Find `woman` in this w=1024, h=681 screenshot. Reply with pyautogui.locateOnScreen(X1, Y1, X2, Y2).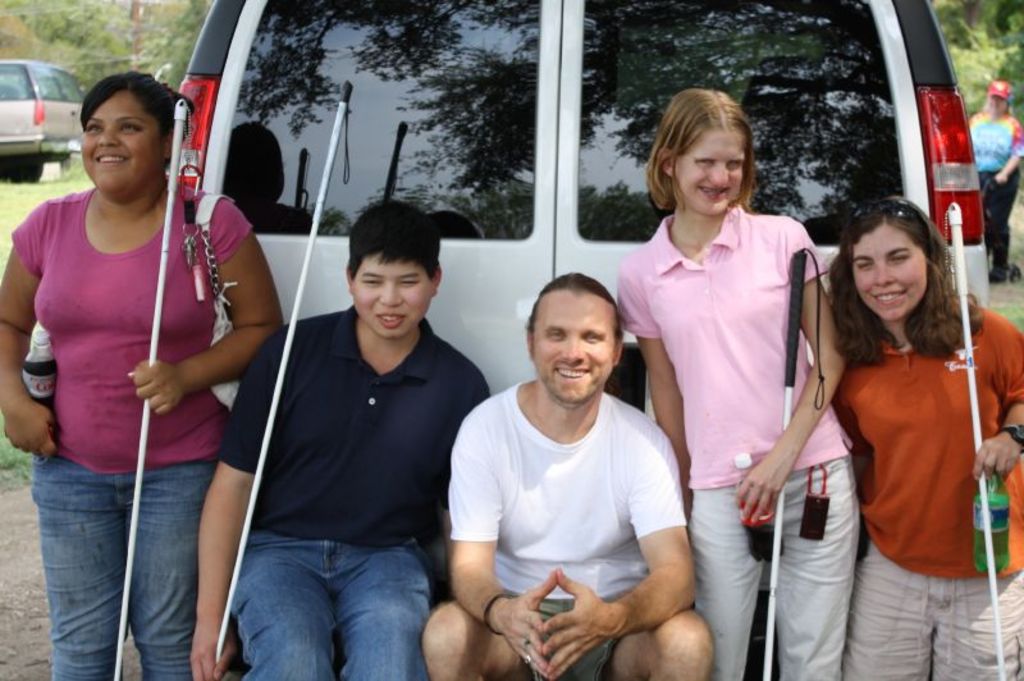
pyautogui.locateOnScreen(812, 173, 1004, 671).
